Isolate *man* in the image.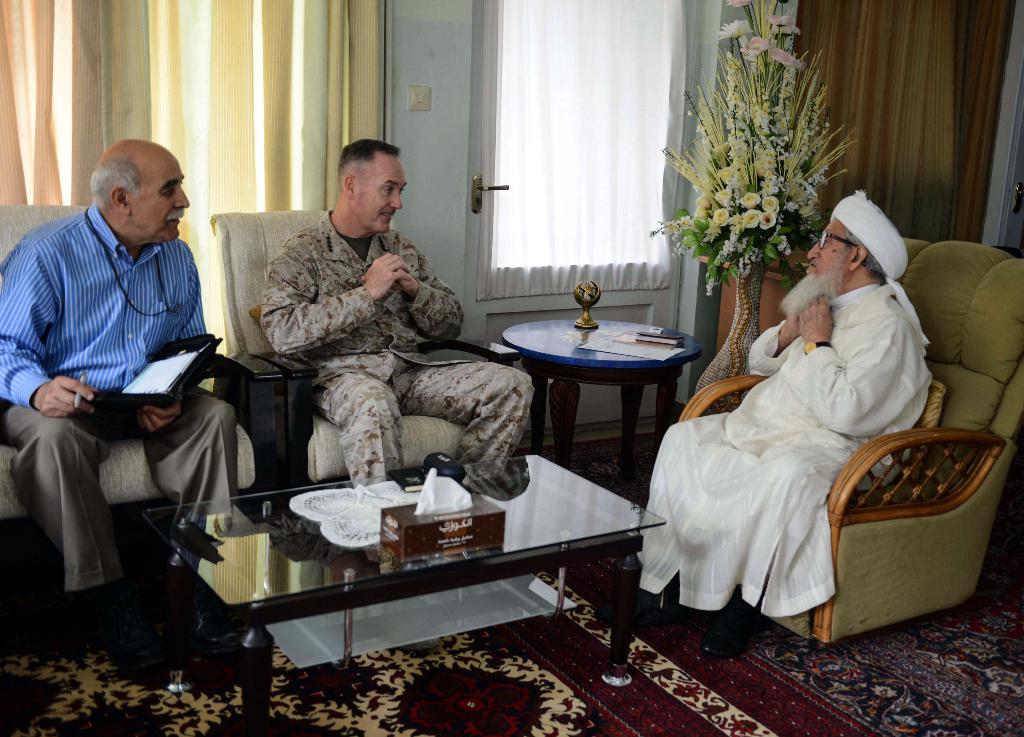
Isolated region: (left=7, top=119, right=242, bottom=641).
